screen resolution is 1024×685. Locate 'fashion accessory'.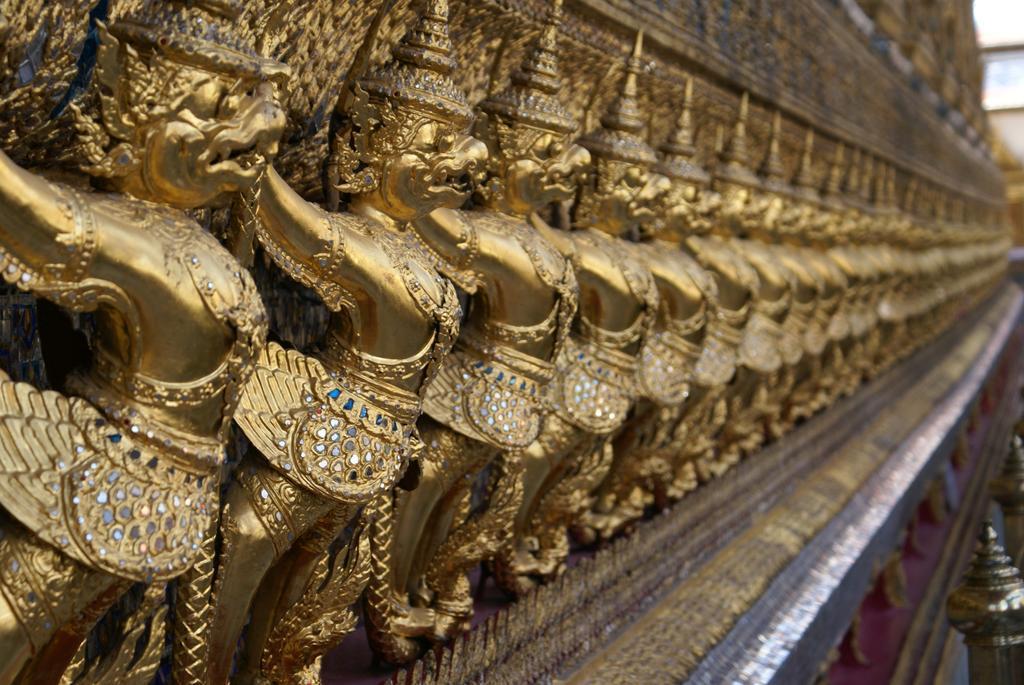
region(571, 230, 659, 399).
